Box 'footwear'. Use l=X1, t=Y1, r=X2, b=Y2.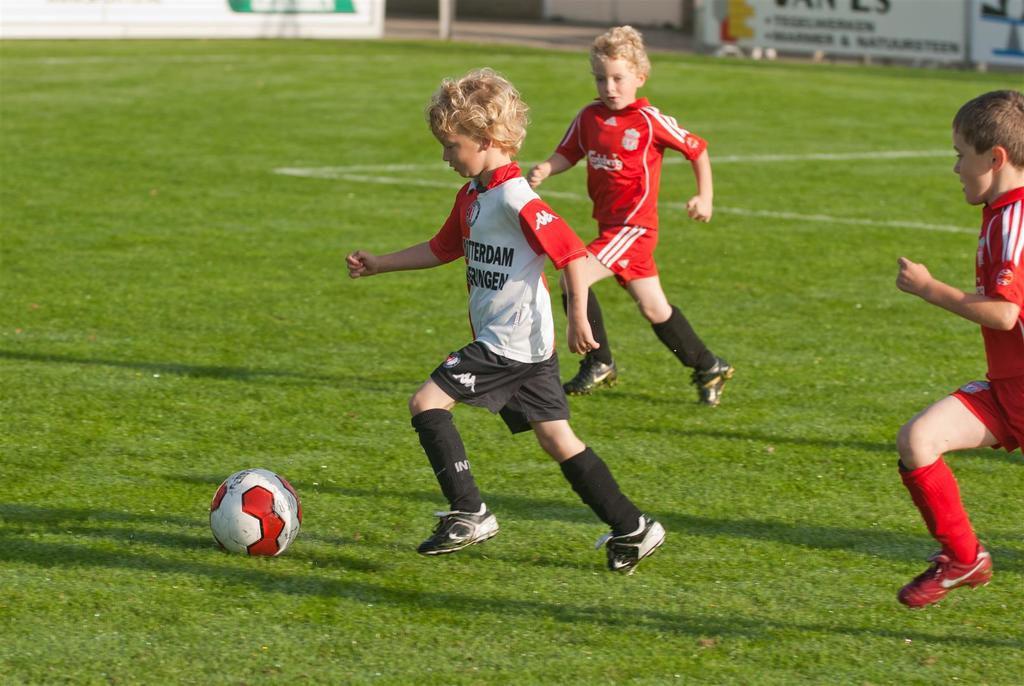
l=414, t=504, r=491, b=562.
